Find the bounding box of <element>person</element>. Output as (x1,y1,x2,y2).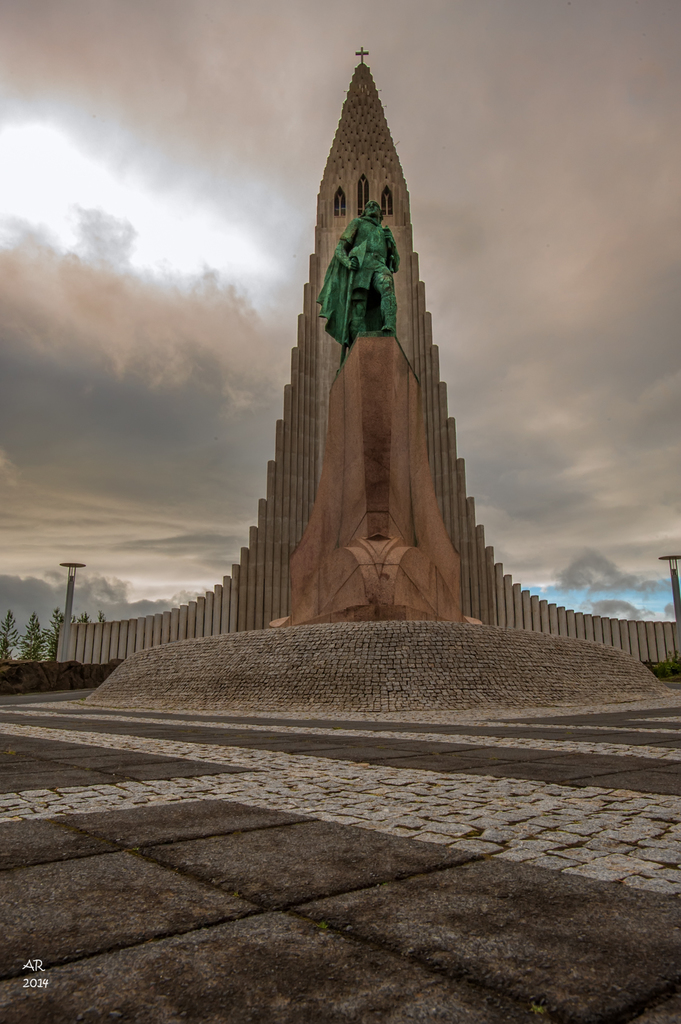
(253,94,495,632).
